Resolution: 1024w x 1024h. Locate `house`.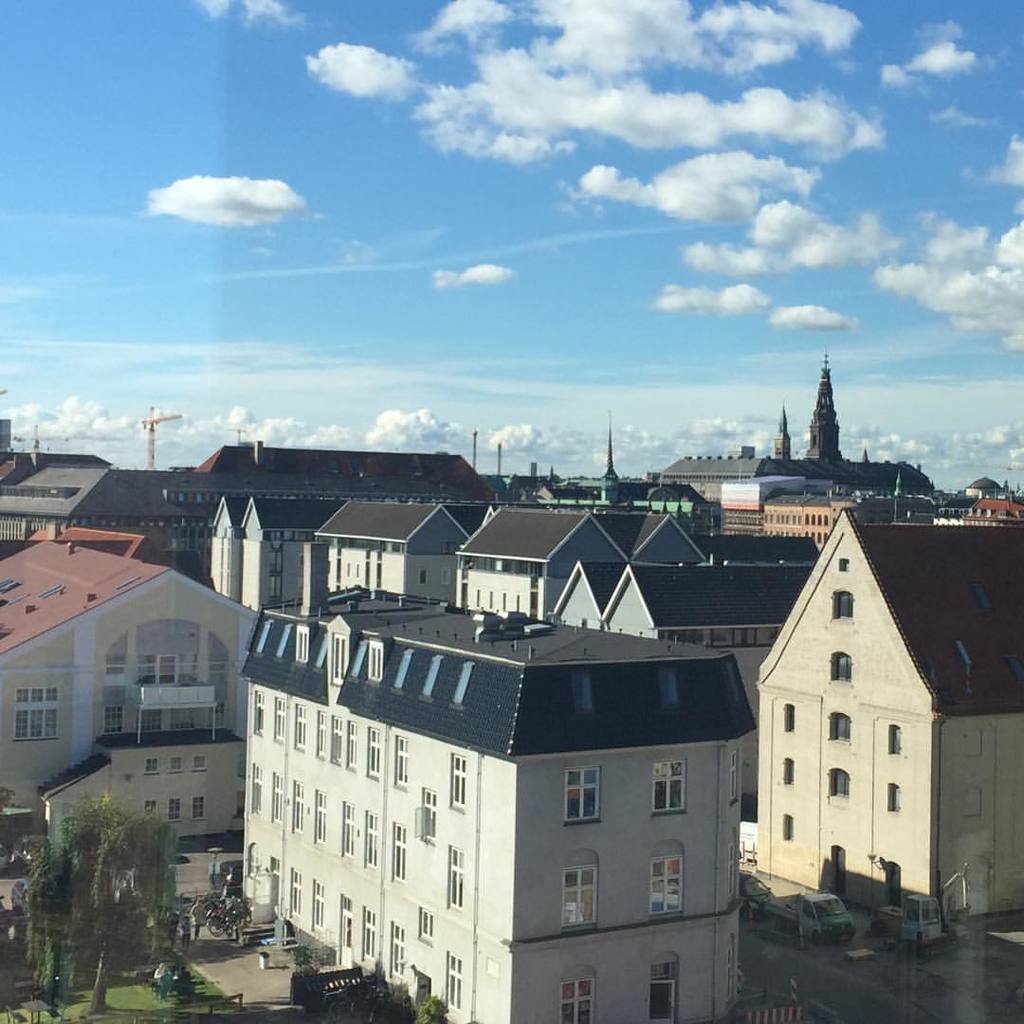
pyautogui.locateOnScreen(243, 588, 756, 1023).
